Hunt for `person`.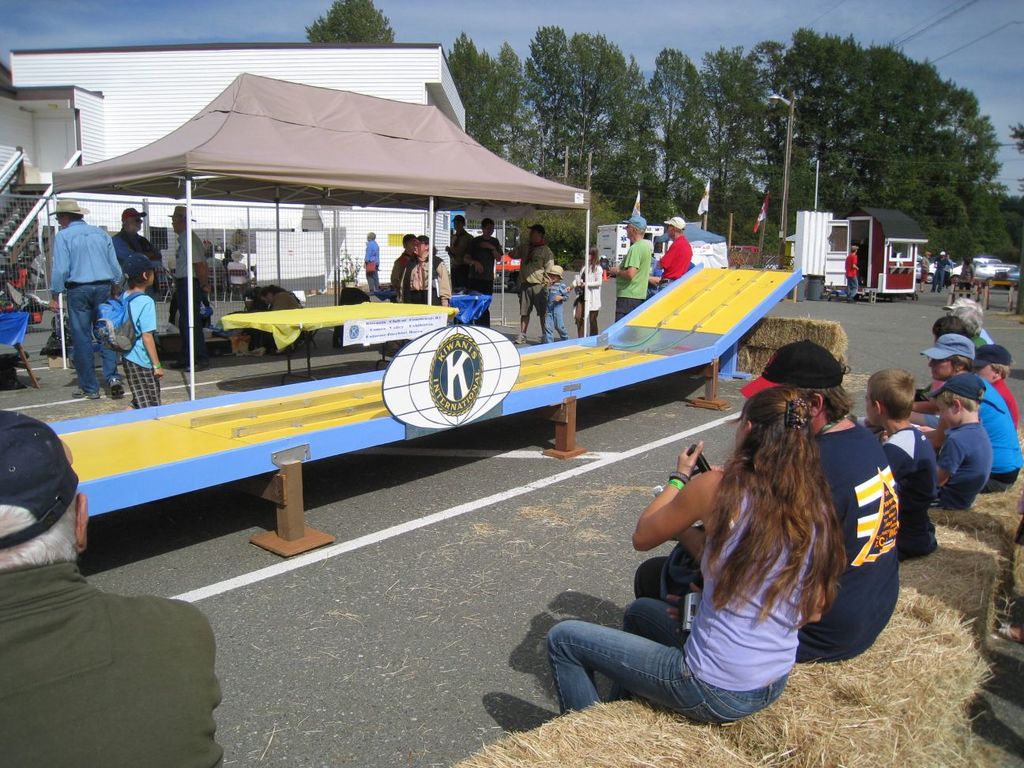
Hunted down at 927 249 951 293.
